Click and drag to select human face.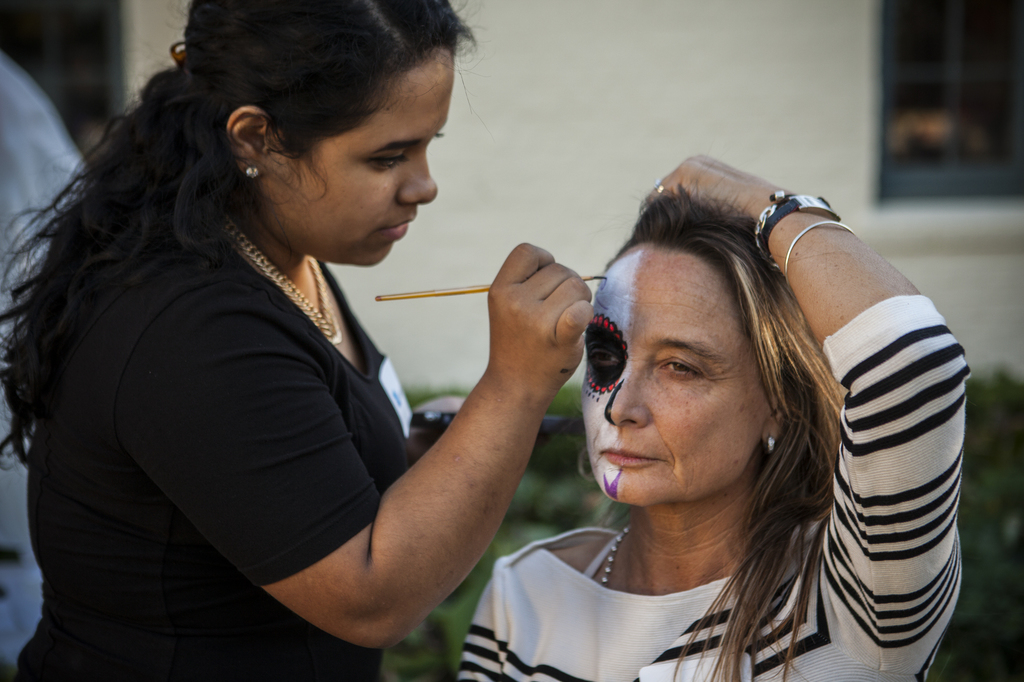
Selection: 573/241/769/497.
